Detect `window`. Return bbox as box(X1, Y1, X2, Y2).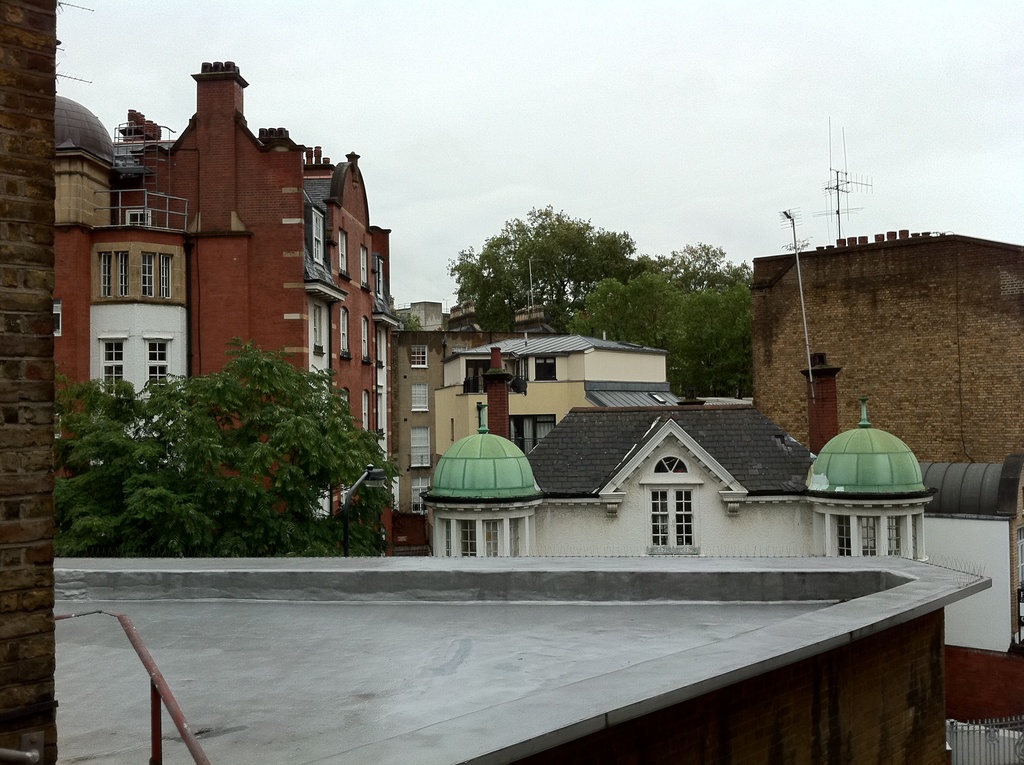
box(410, 427, 436, 468).
